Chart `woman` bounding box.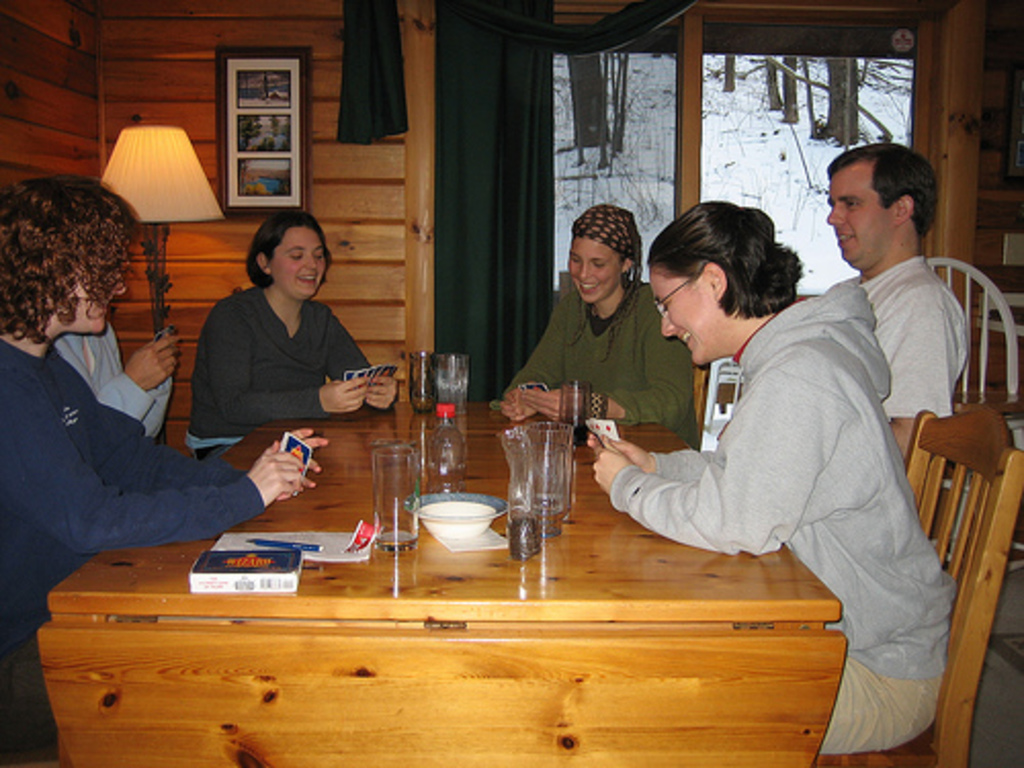
Charted: region(496, 201, 709, 457).
